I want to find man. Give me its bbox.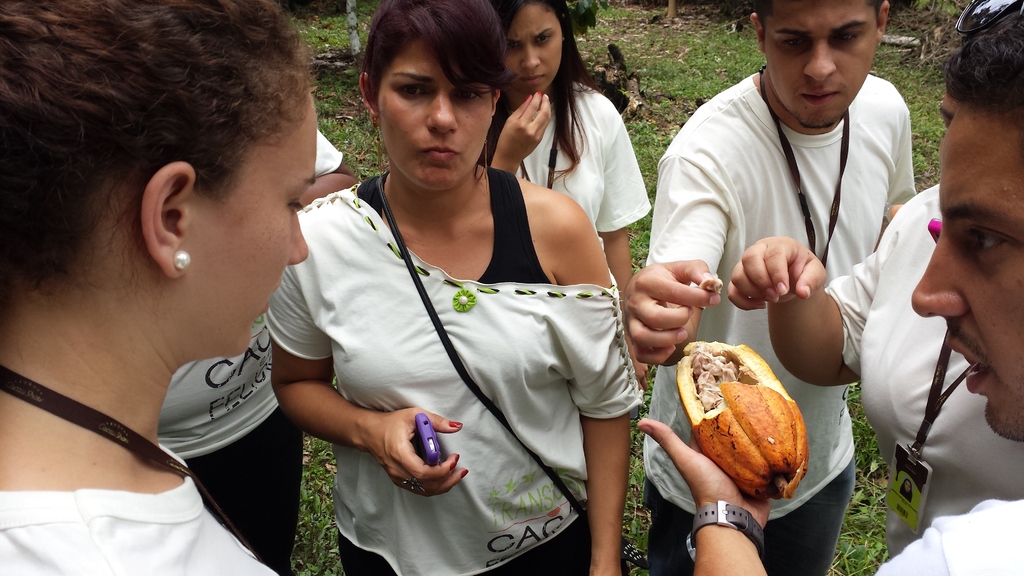
{"left": 622, "top": 0, "right": 922, "bottom": 575}.
